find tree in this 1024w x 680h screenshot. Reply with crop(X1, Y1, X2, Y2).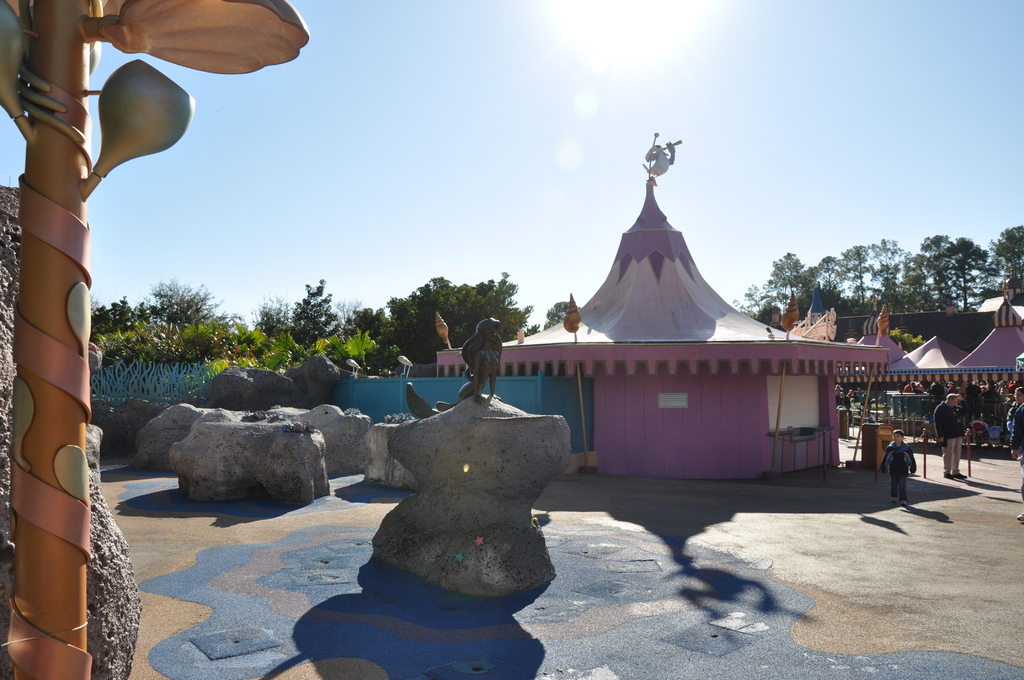
crop(545, 303, 580, 325).
